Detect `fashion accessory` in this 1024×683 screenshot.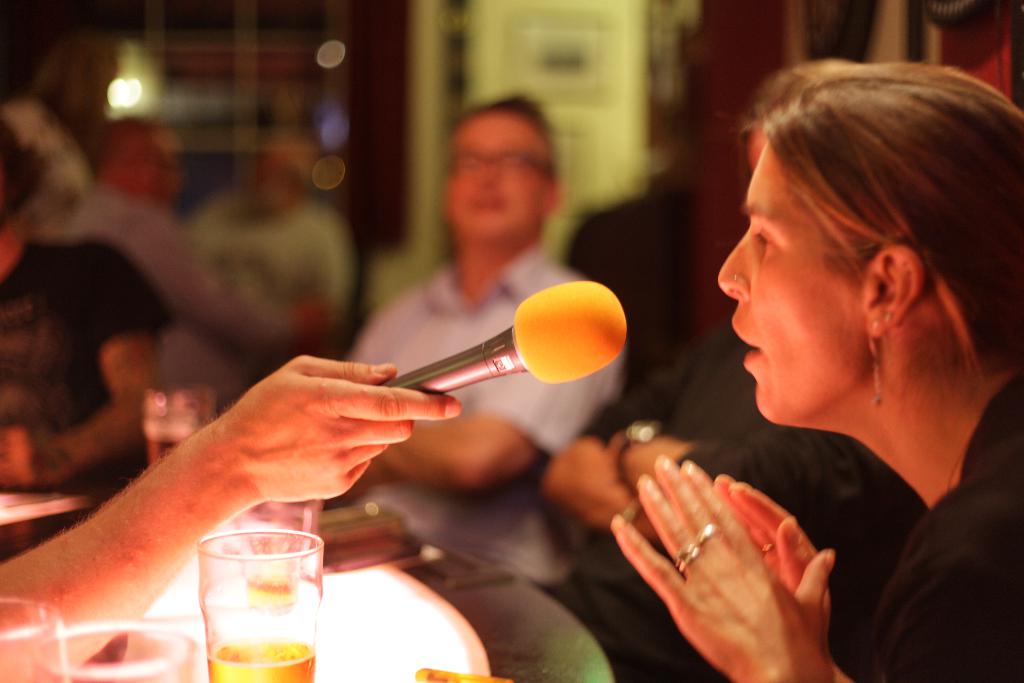
Detection: <box>691,518,721,552</box>.
